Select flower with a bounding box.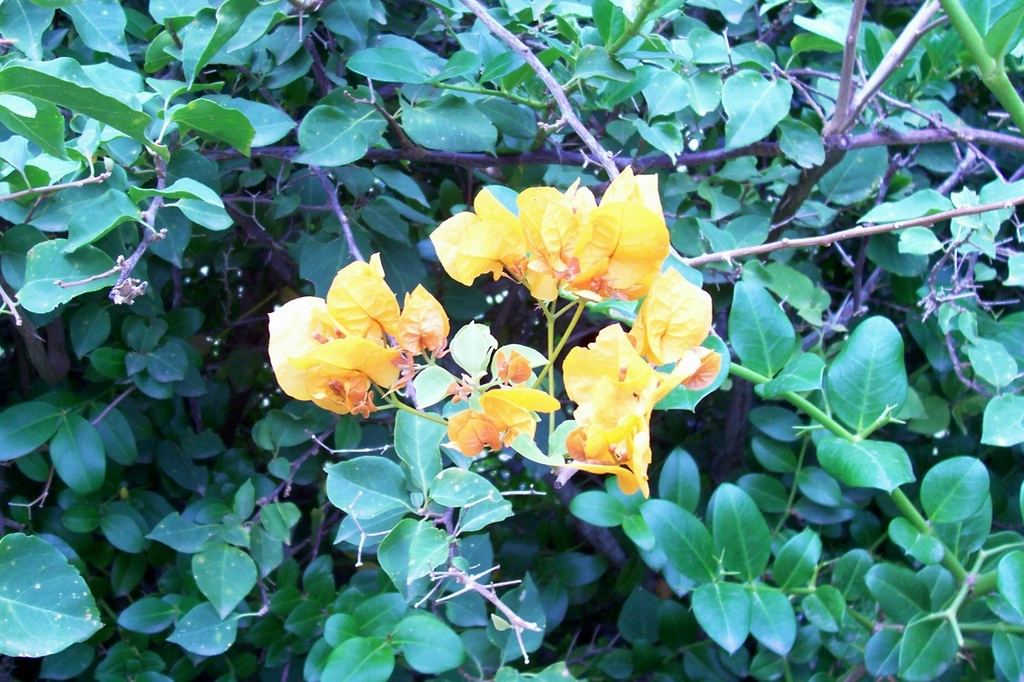
rect(430, 167, 676, 304).
